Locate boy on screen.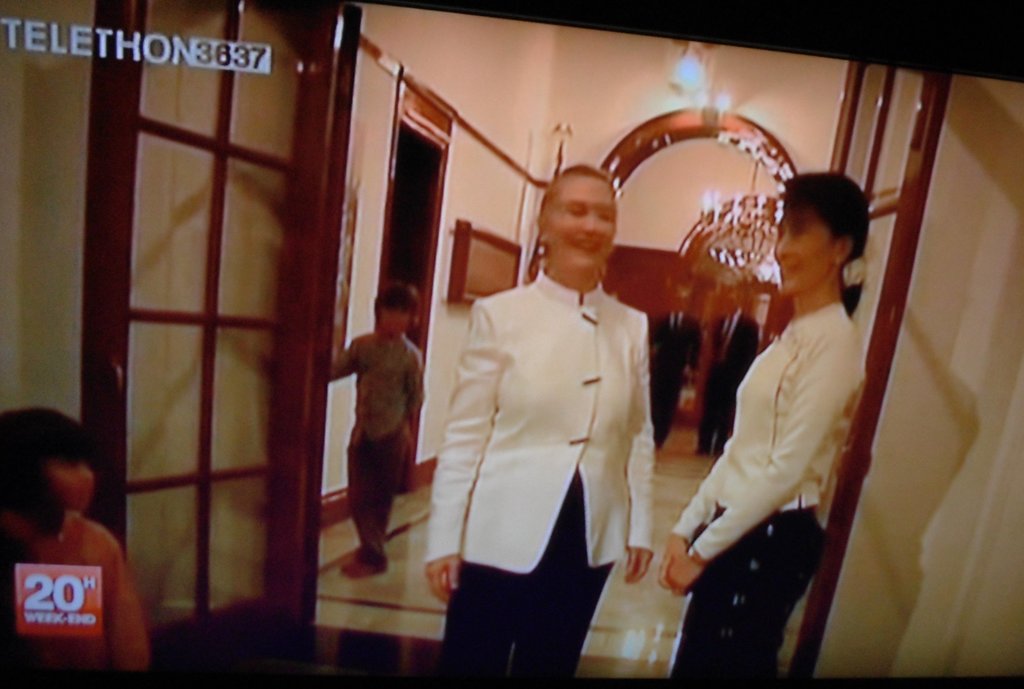
On screen at {"x1": 333, "y1": 278, "x2": 425, "y2": 574}.
